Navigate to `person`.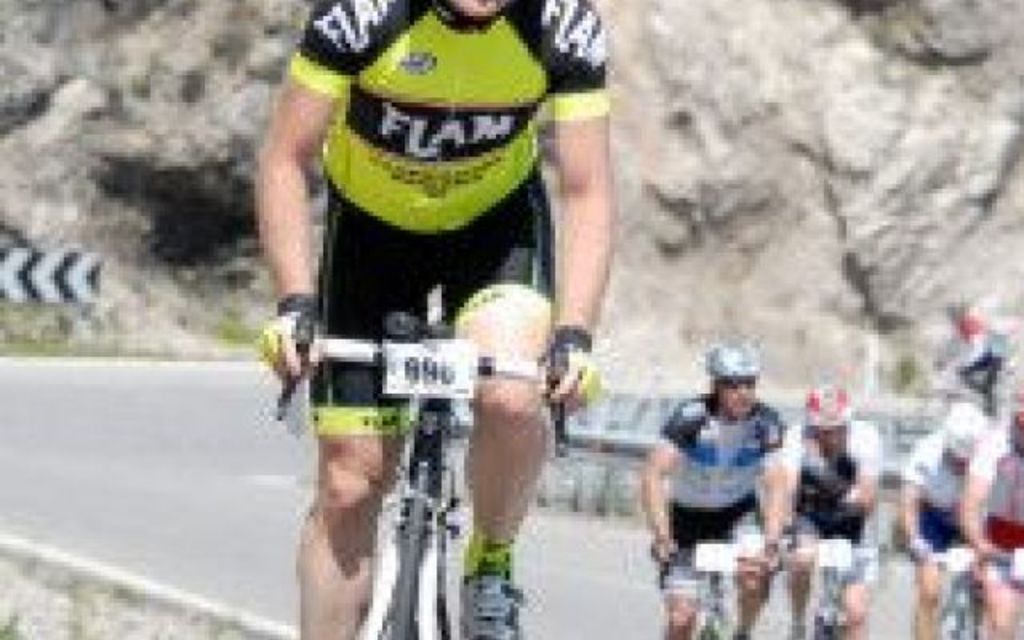
Navigation target: [782, 374, 880, 638].
